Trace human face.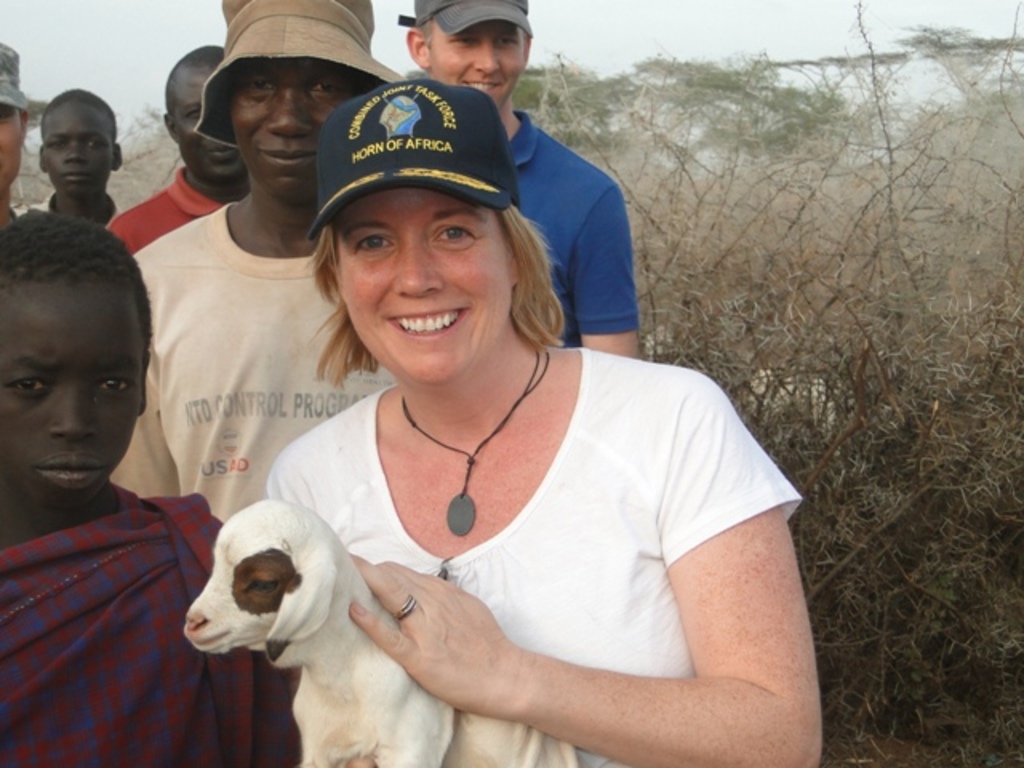
Traced to 0 261 184 517.
